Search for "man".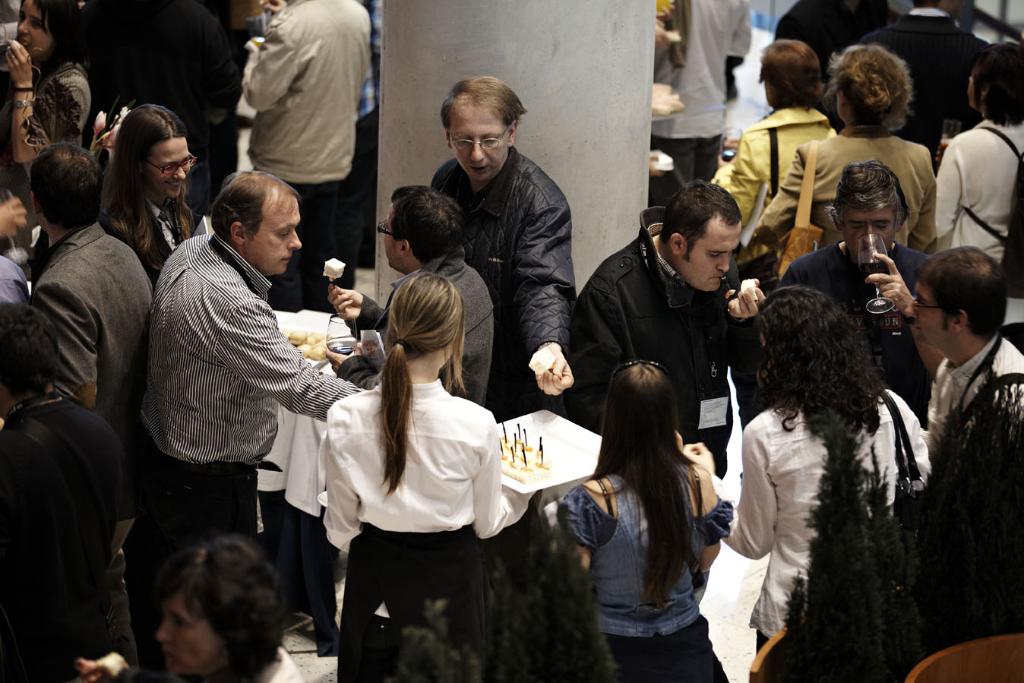
Found at bbox(425, 75, 577, 416).
